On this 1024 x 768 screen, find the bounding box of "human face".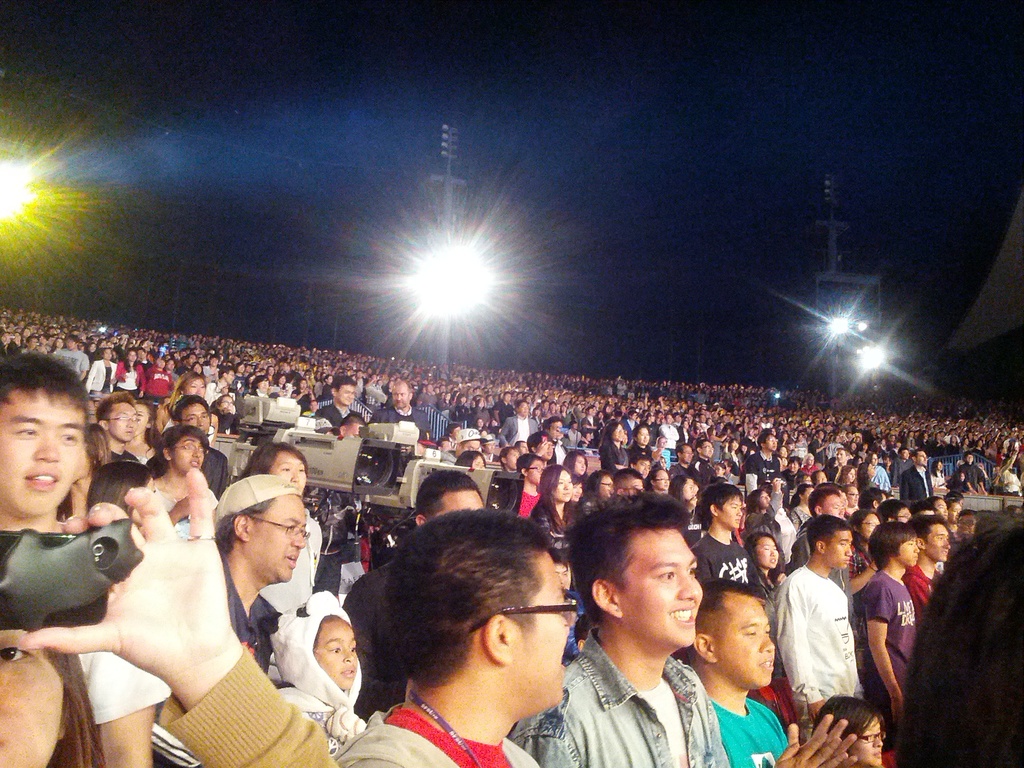
Bounding box: pyautogui.locateOnScreen(519, 401, 528, 416).
